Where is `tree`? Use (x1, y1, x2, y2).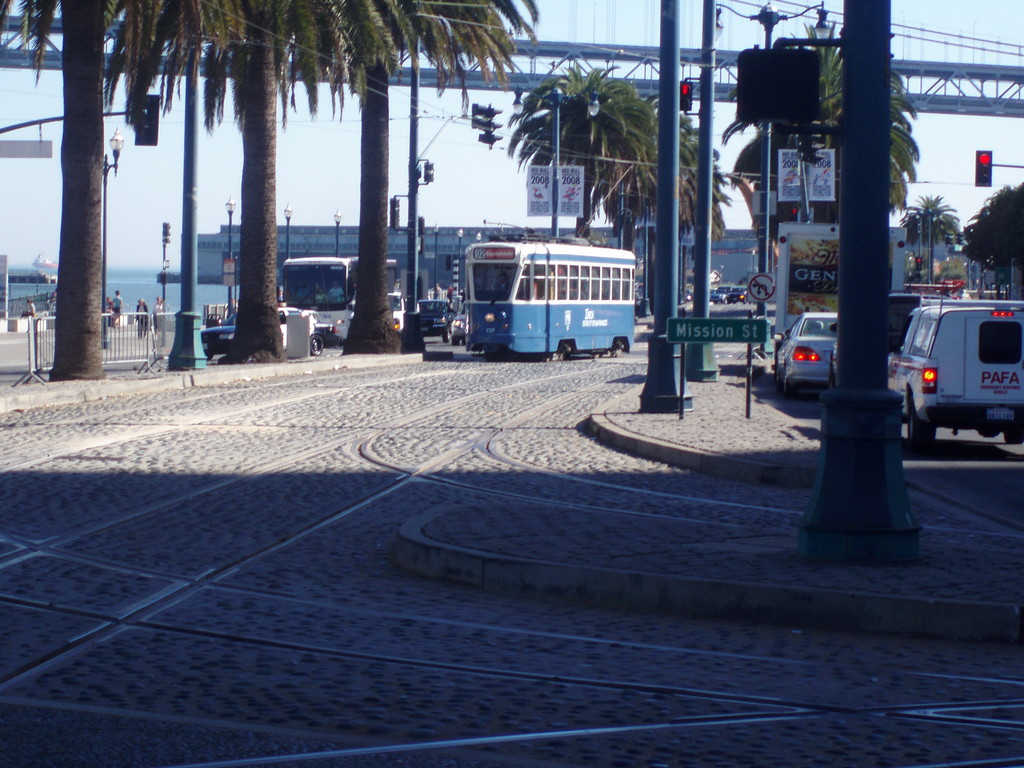
(6, 0, 244, 383).
